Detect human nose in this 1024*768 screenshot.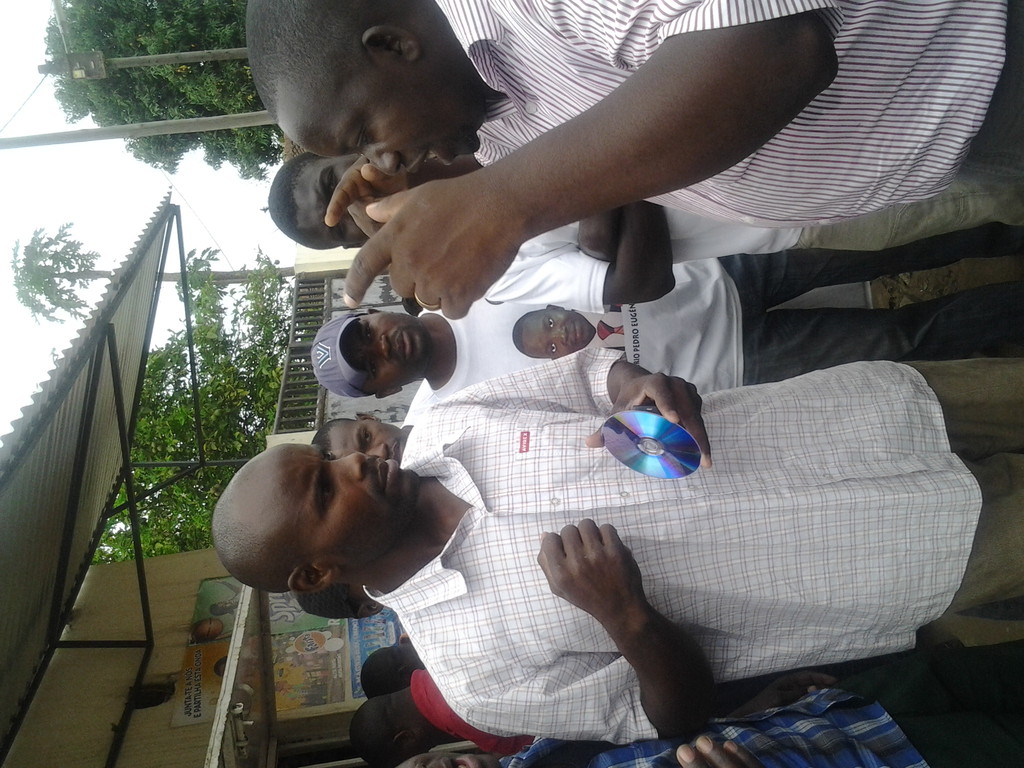
Detection: [x1=414, y1=762, x2=426, y2=767].
